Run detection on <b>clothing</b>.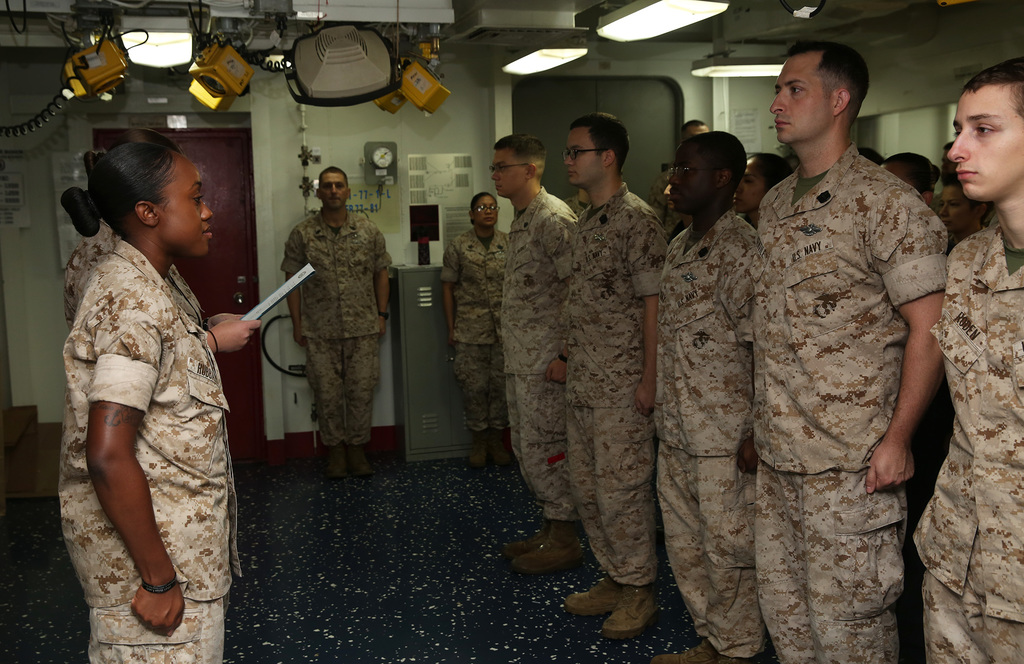
Result: [left=60, top=241, right=241, bottom=658].
